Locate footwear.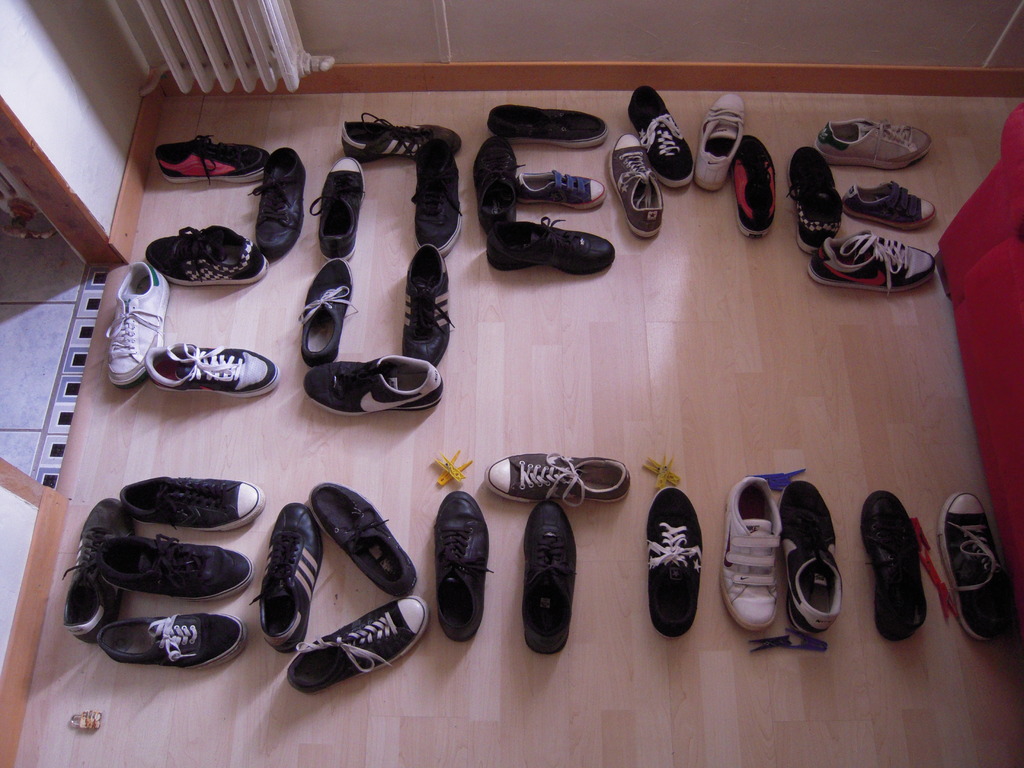
Bounding box: left=93, top=614, right=244, bottom=676.
